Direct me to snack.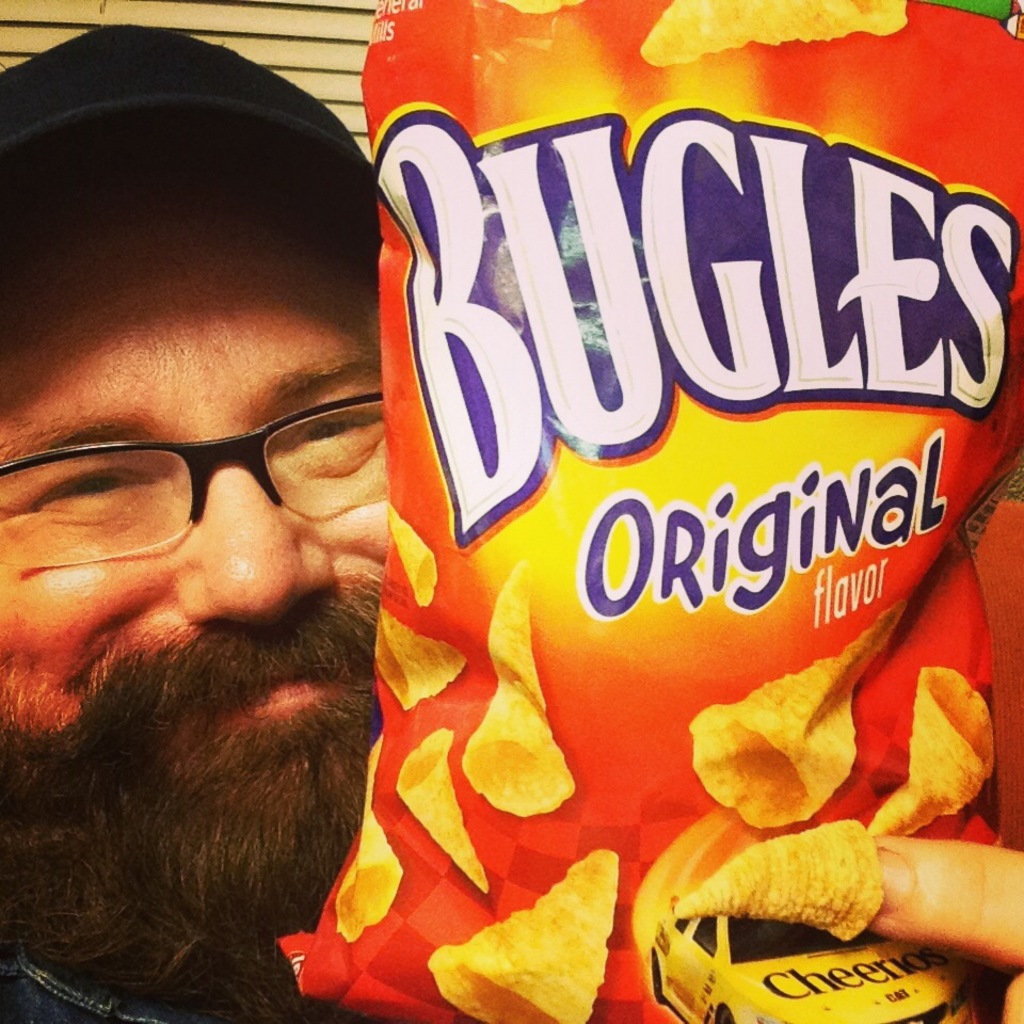
Direction: 396 723 491 896.
